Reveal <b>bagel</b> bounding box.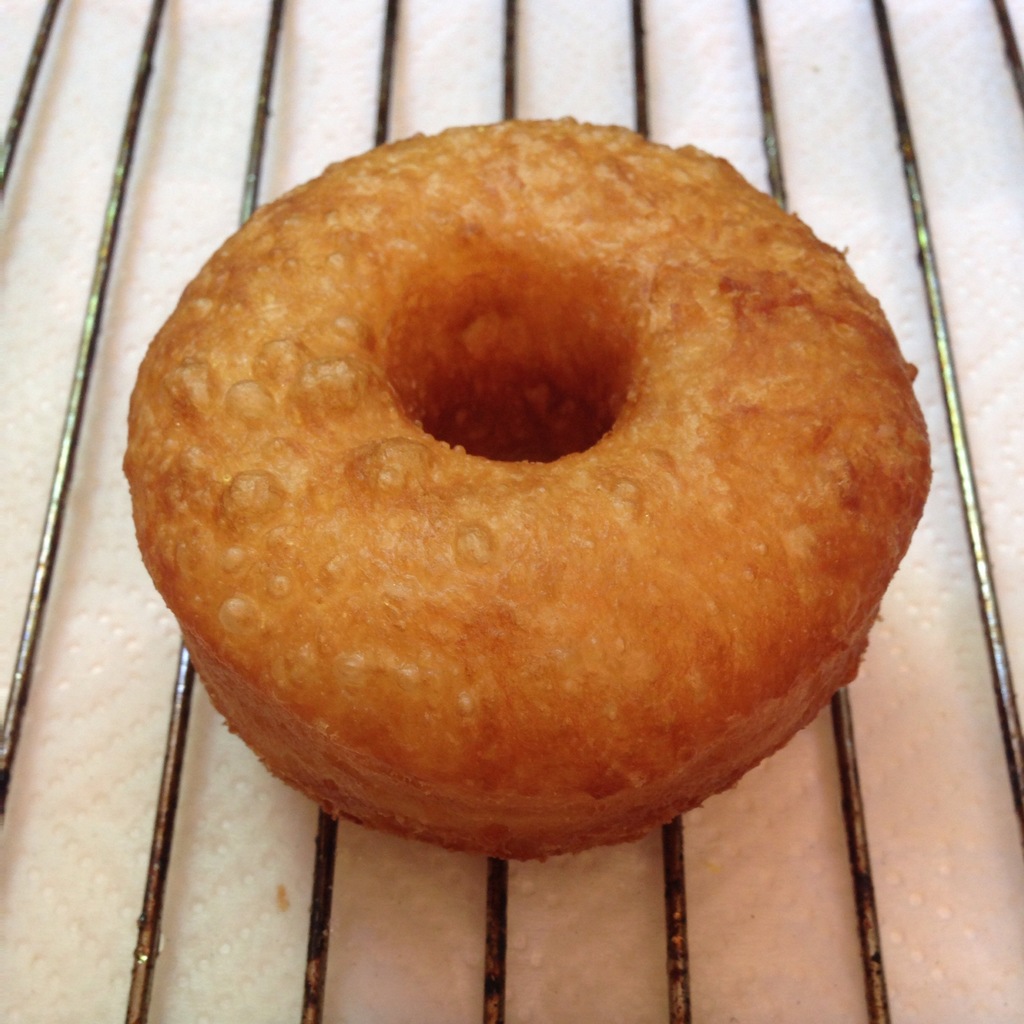
Revealed: (left=124, top=115, right=935, bottom=872).
